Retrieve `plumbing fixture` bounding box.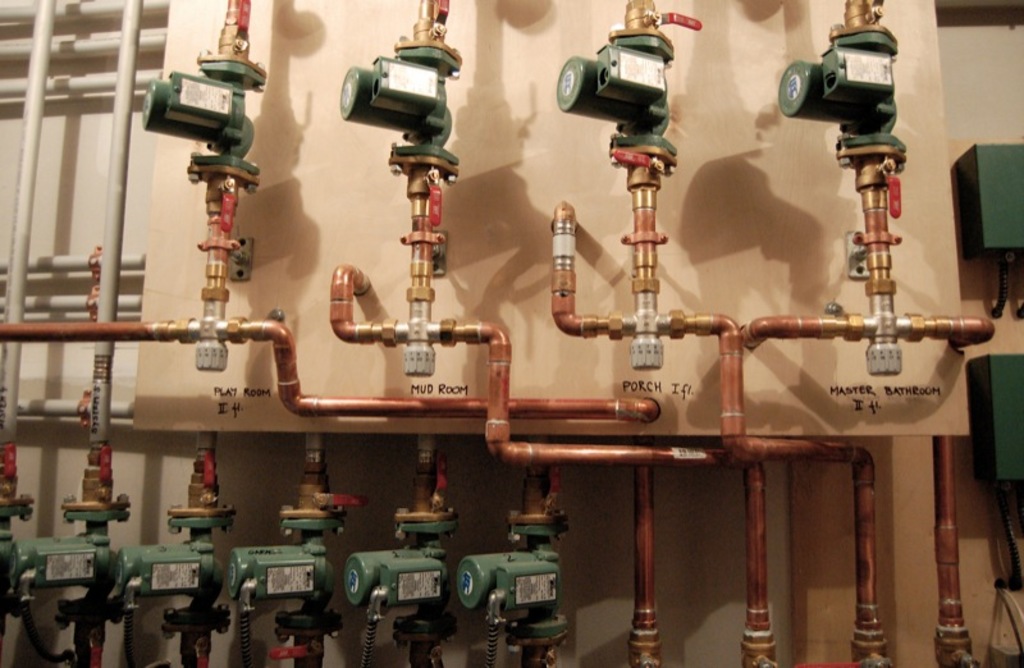
Bounding box: [451, 467, 571, 667].
